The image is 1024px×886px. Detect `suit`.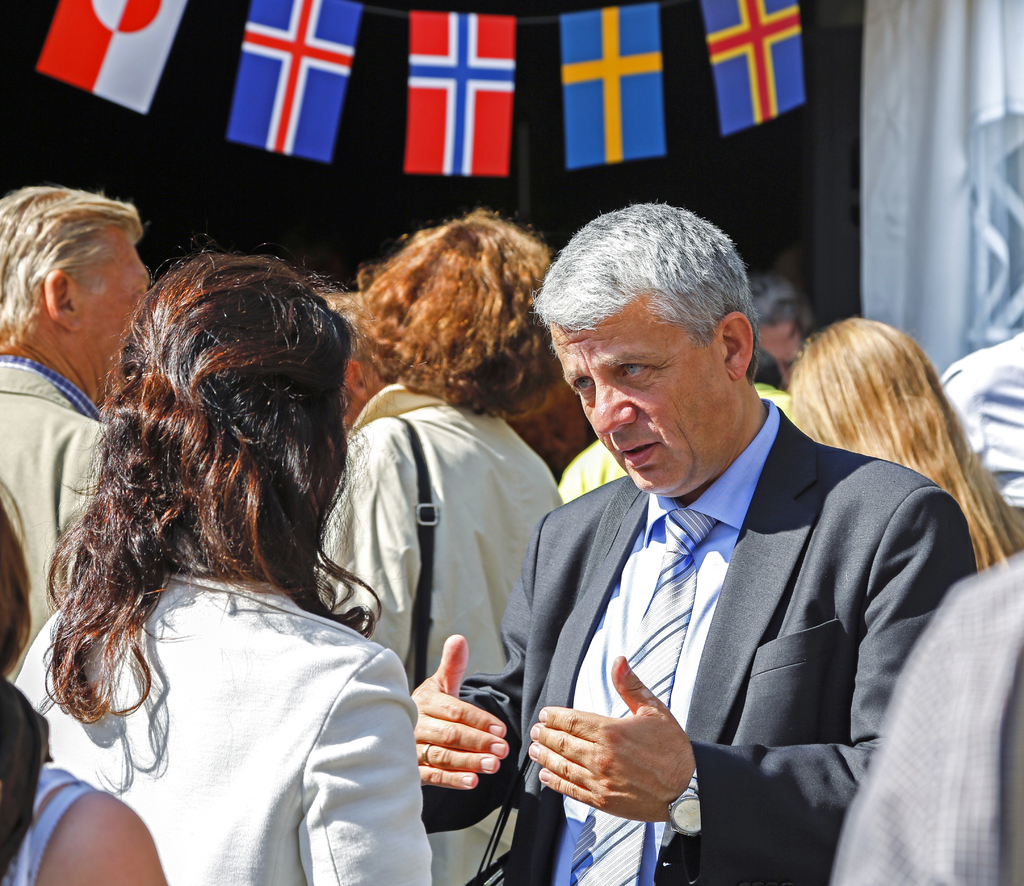
Detection: pyautogui.locateOnScreen(0, 350, 113, 681).
